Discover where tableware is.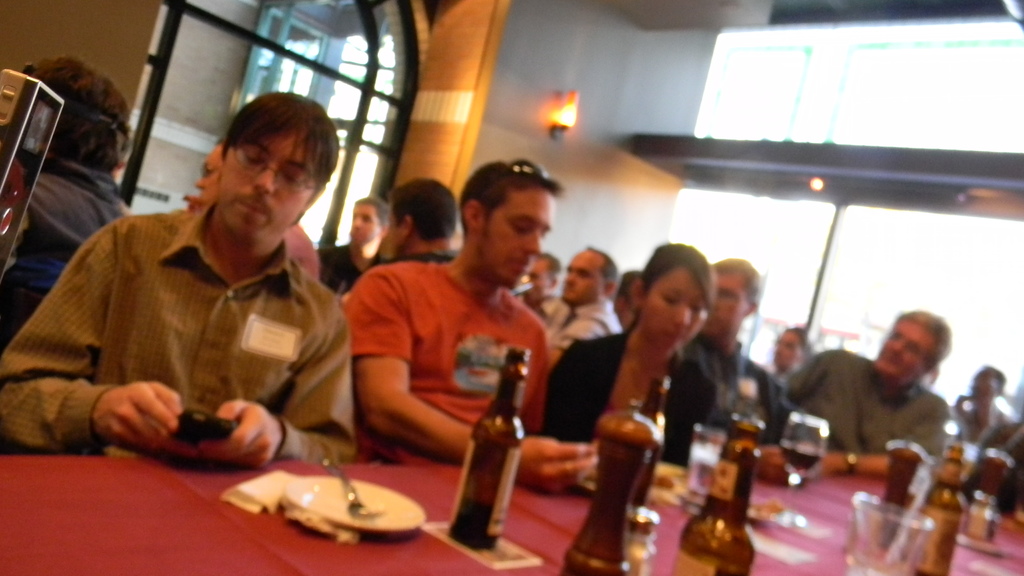
Discovered at (745,499,808,526).
